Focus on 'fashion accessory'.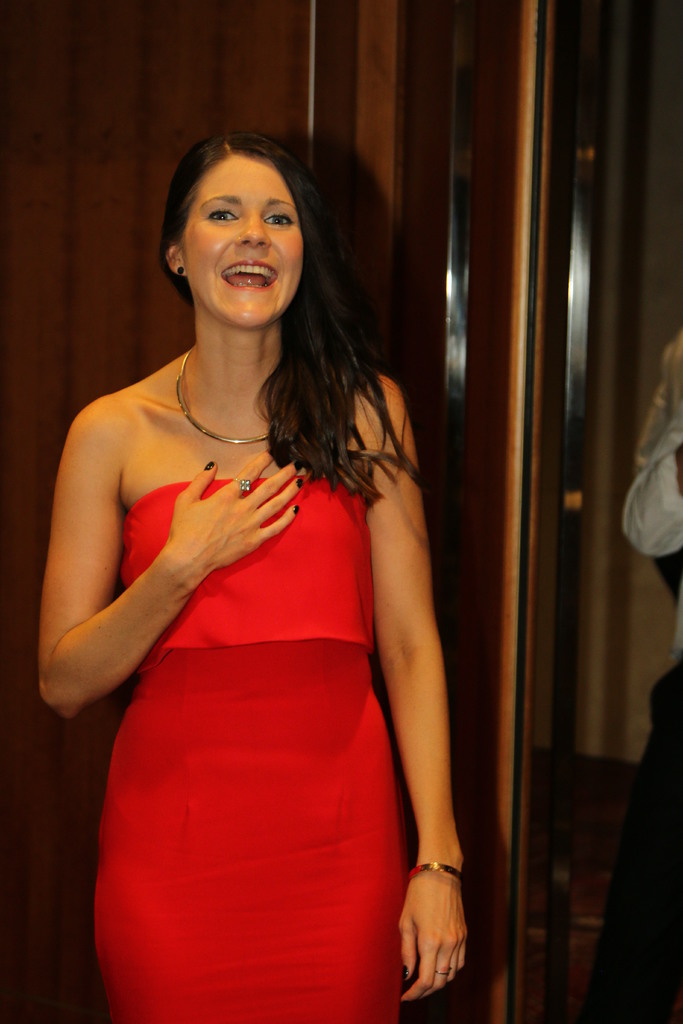
Focused at 436:970:453:975.
